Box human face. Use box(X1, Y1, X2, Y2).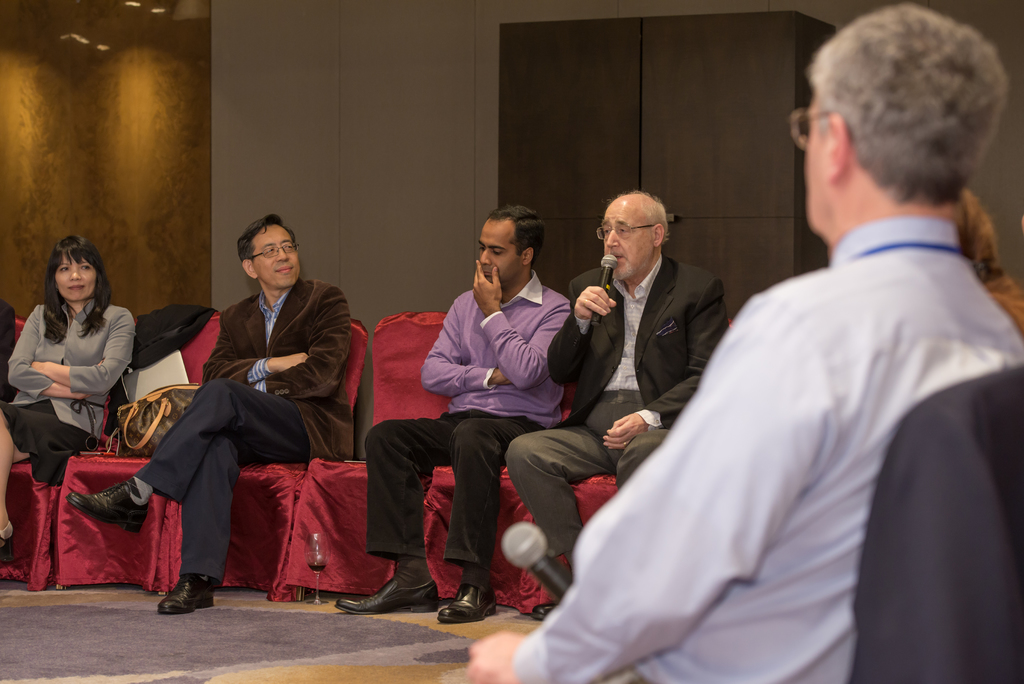
box(476, 215, 519, 284).
